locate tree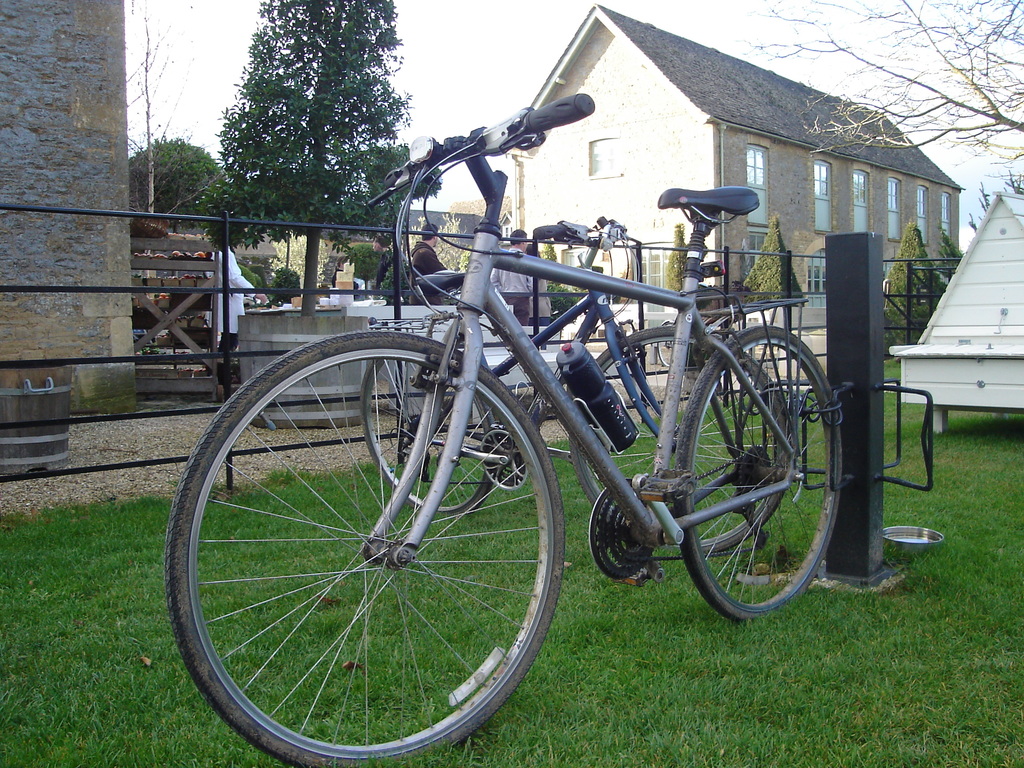
bbox(661, 220, 691, 298)
